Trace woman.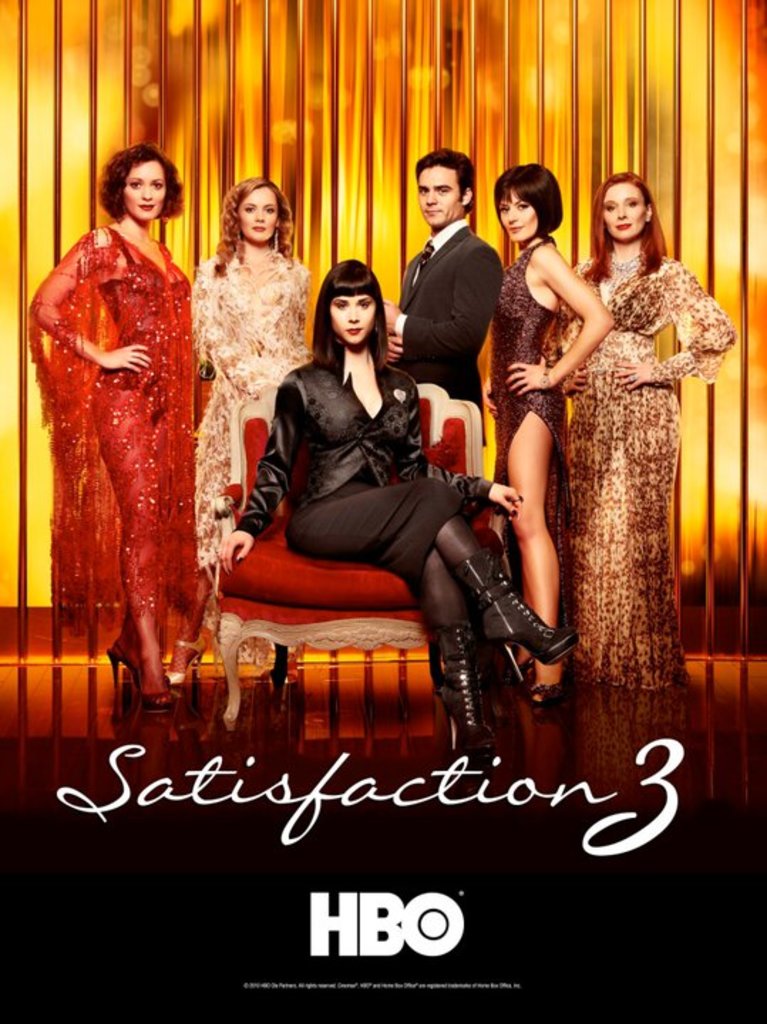
Traced to <box>487,158,613,722</box>.
